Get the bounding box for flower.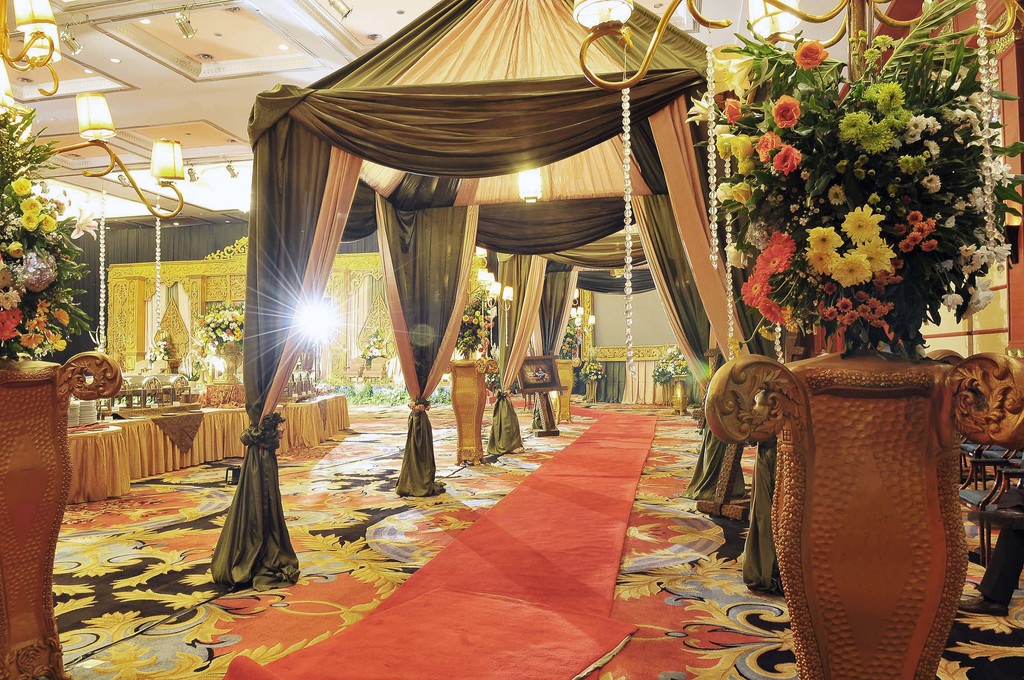
<bbox>808, 251, 836, 277</bbox>.
